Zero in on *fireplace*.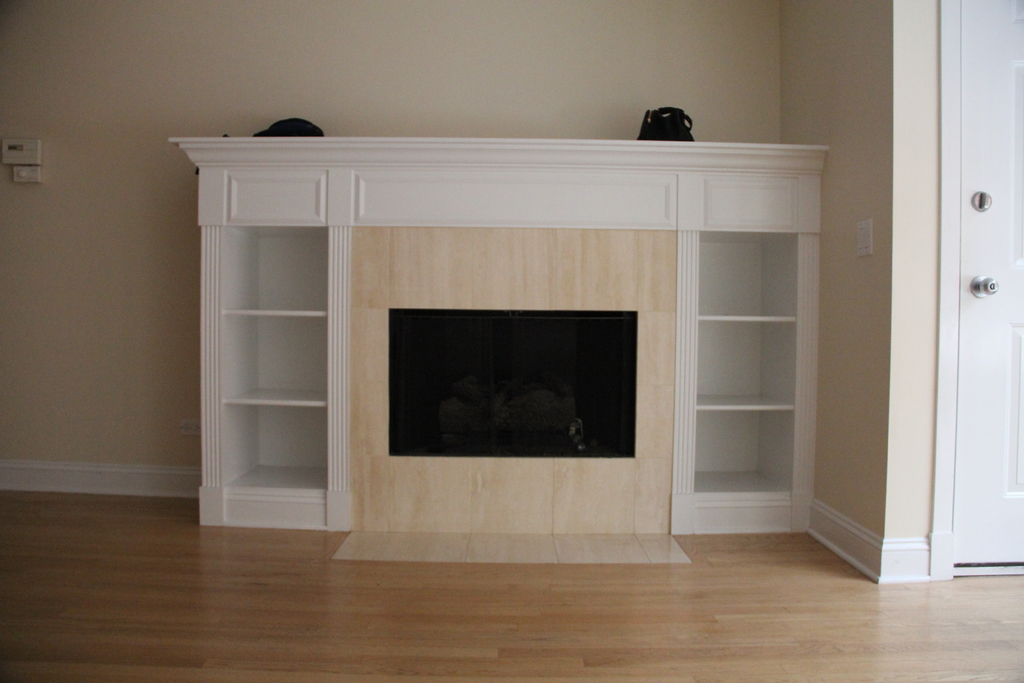
Zeroed in: 345/231/668/543.
